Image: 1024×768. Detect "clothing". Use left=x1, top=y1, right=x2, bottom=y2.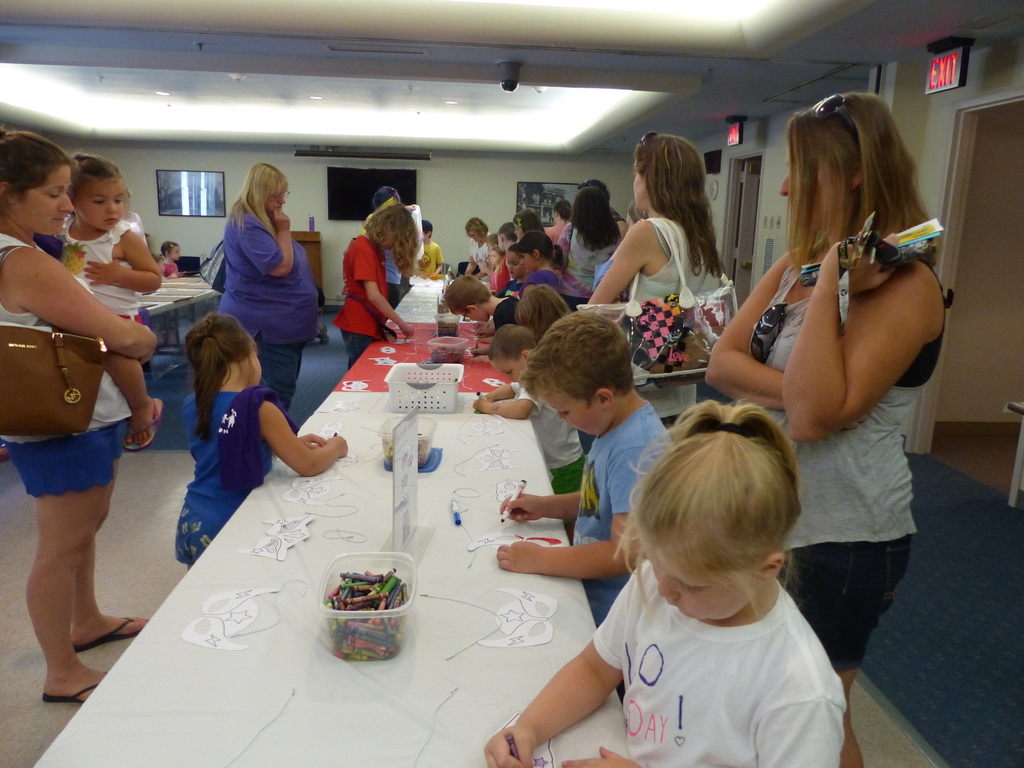
left=490, top=273, right=496, bottom=291.
